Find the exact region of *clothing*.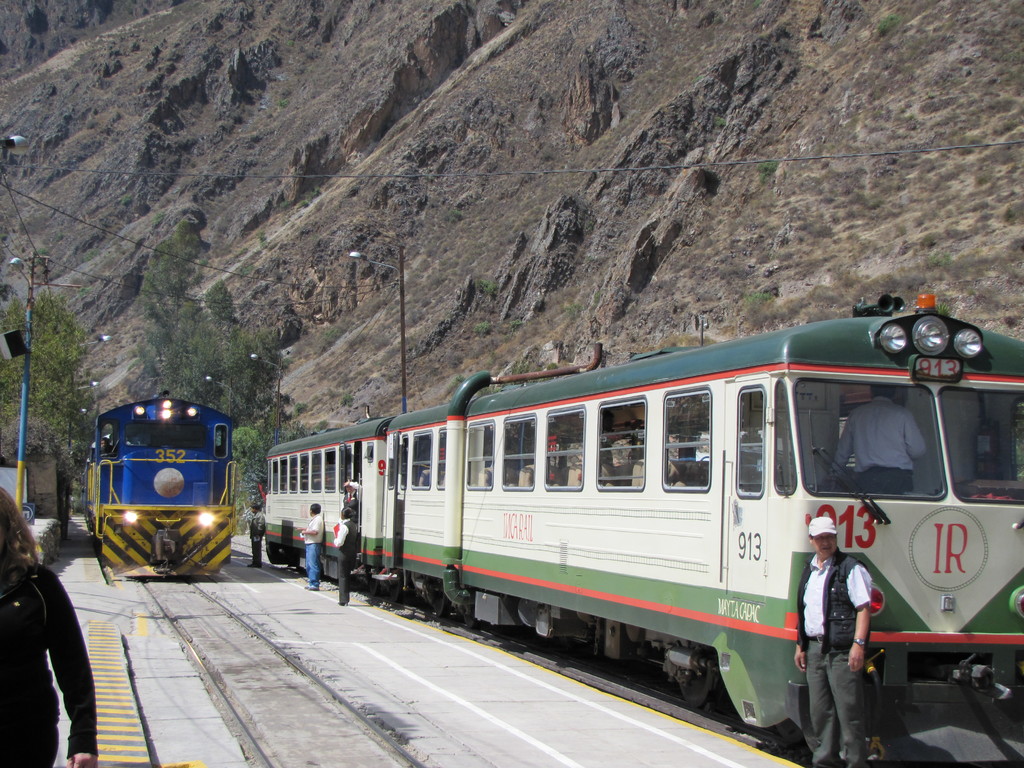
Exact region: x1=248 y1=505 x2=267 y2=567.
